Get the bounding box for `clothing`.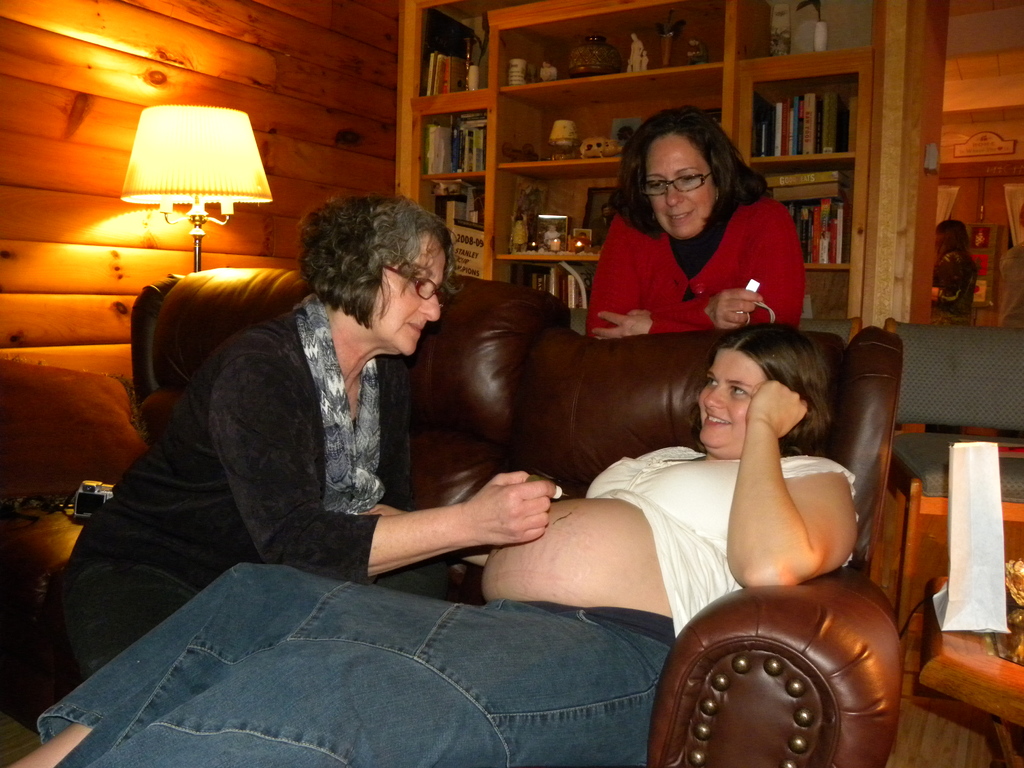
locate(568, 177, 808, 330).
